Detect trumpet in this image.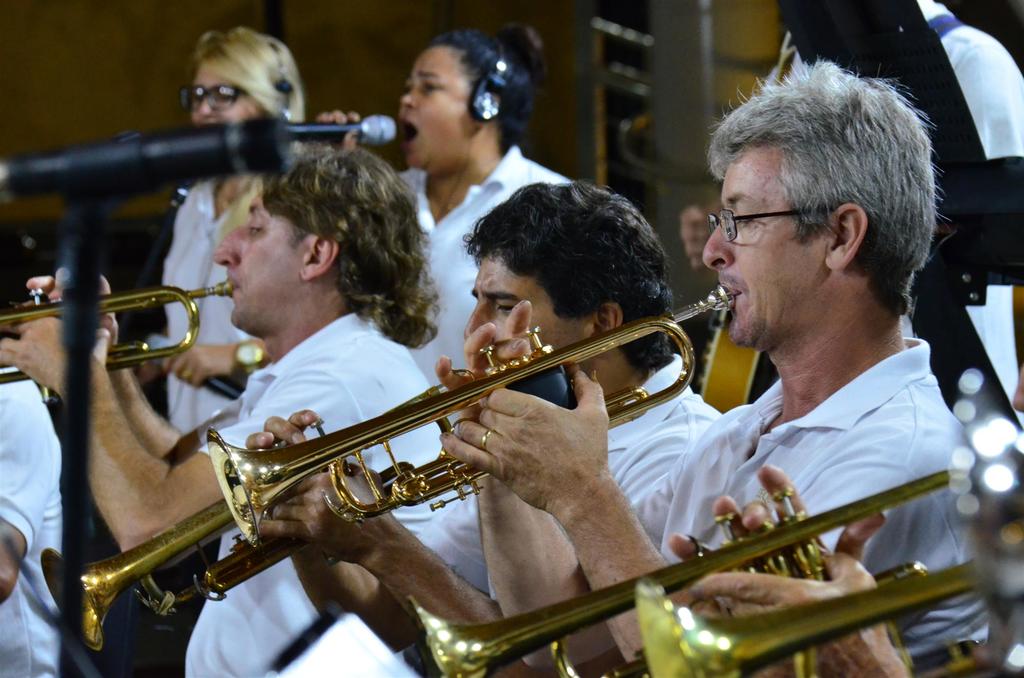
Detection: box(626, 549, 965, 677).
